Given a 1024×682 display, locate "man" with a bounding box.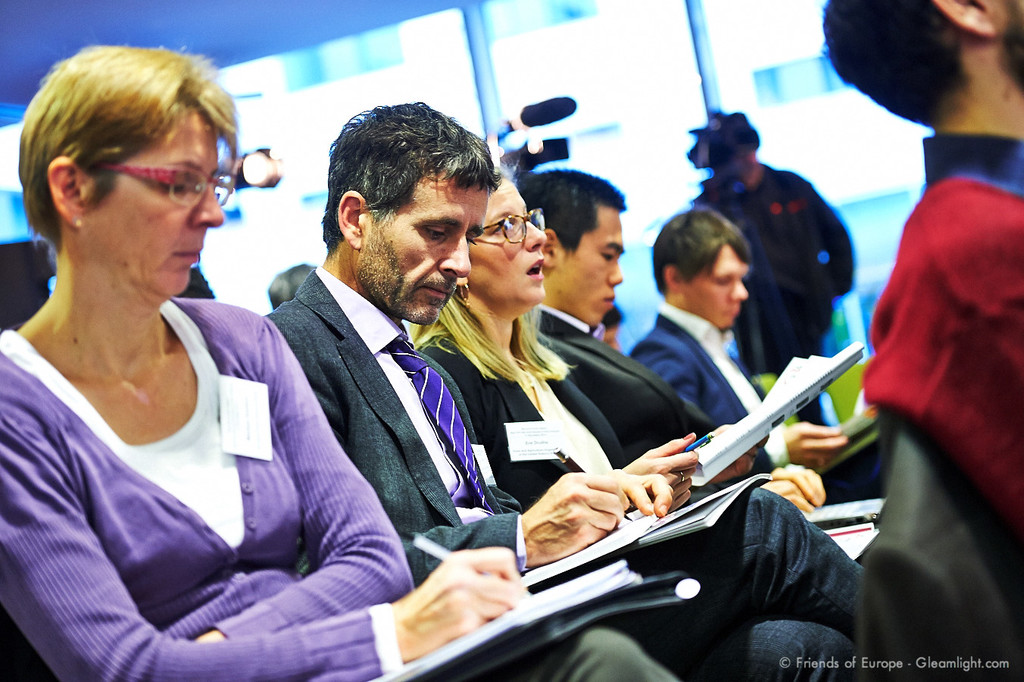
Located: 692:106:863:389.
